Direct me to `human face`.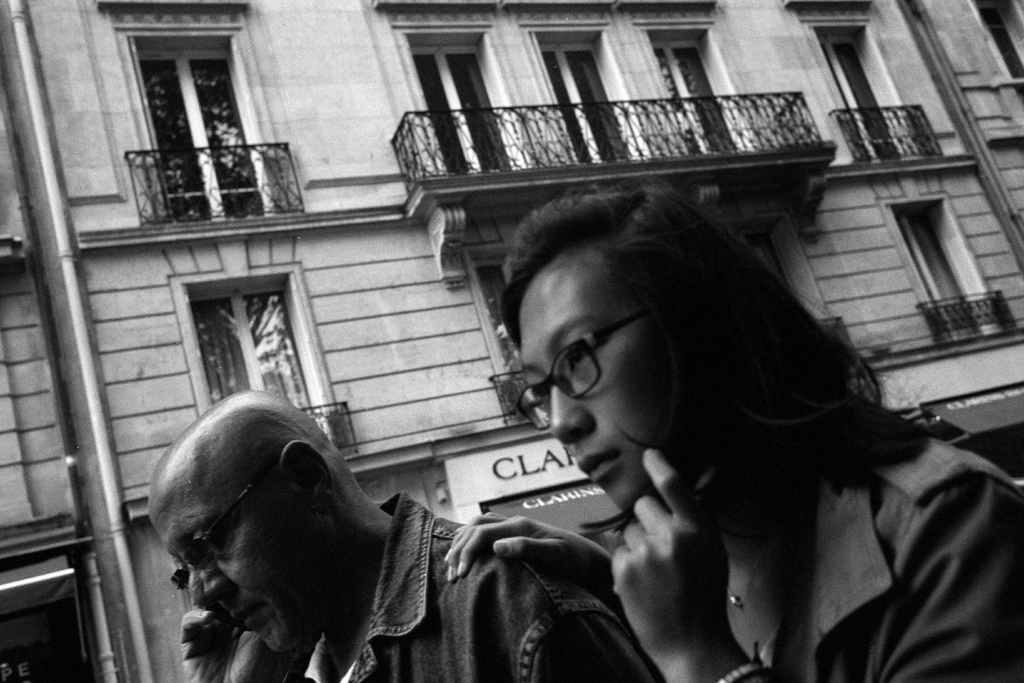
Direction: select_region(155, 494, 298, 649).
